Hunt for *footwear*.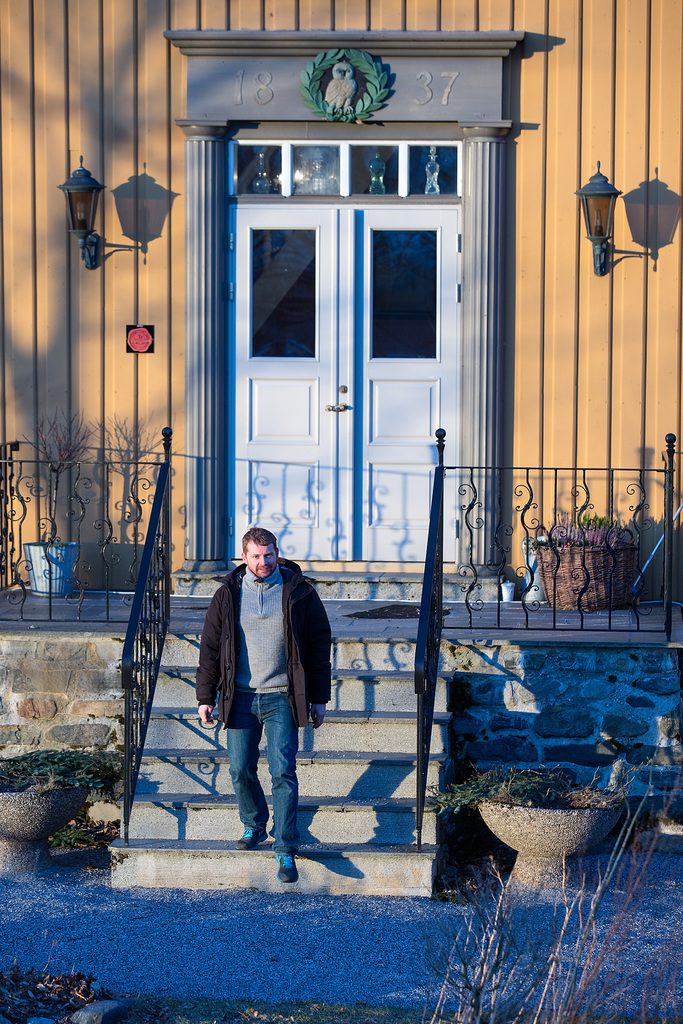
Hunted down at (234, 822, 262, 844).
